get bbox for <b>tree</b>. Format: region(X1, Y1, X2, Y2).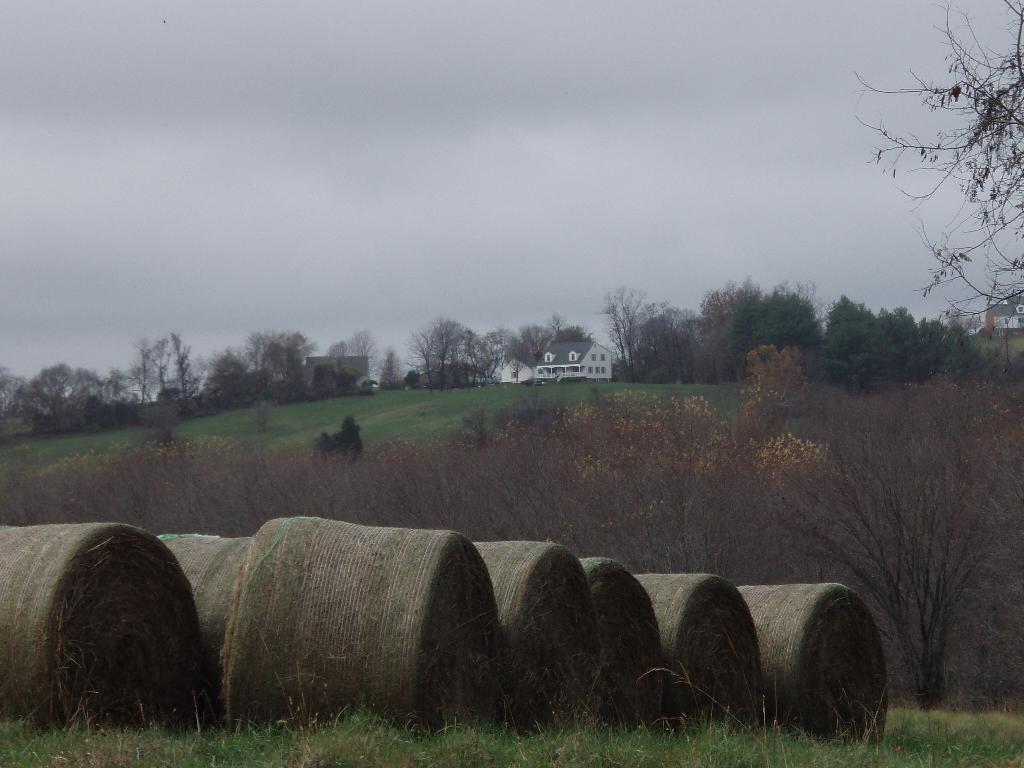
region(587, 285, 654, 399).
